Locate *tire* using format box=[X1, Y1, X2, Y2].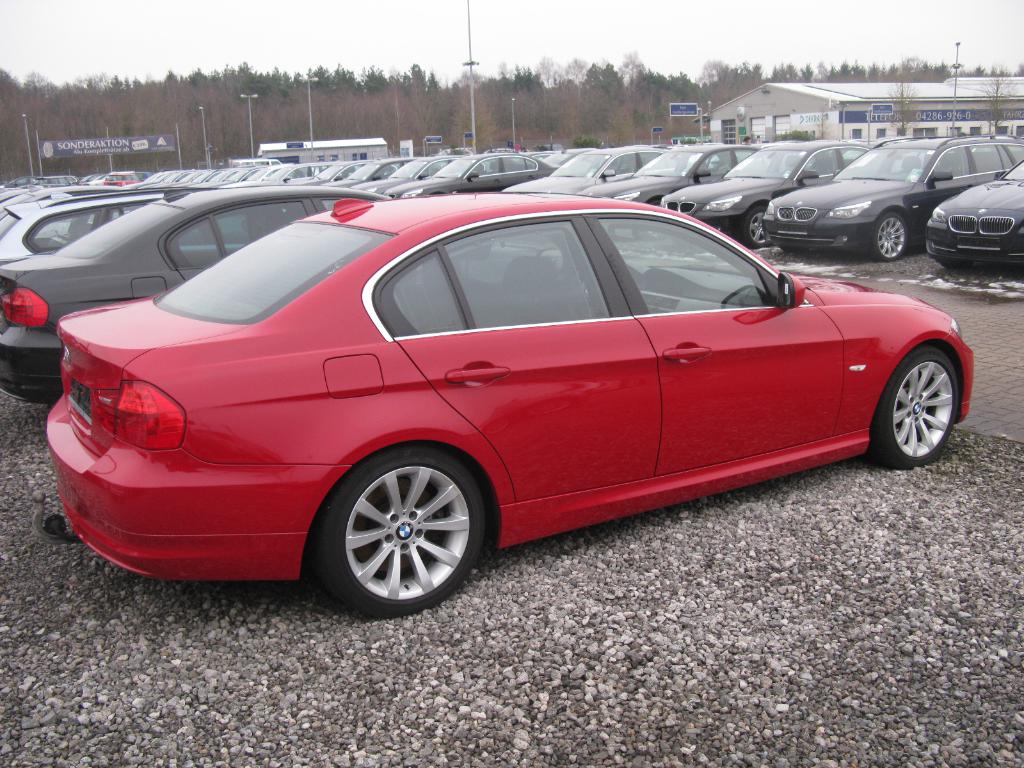
box=[740, 202, 774, 252].
